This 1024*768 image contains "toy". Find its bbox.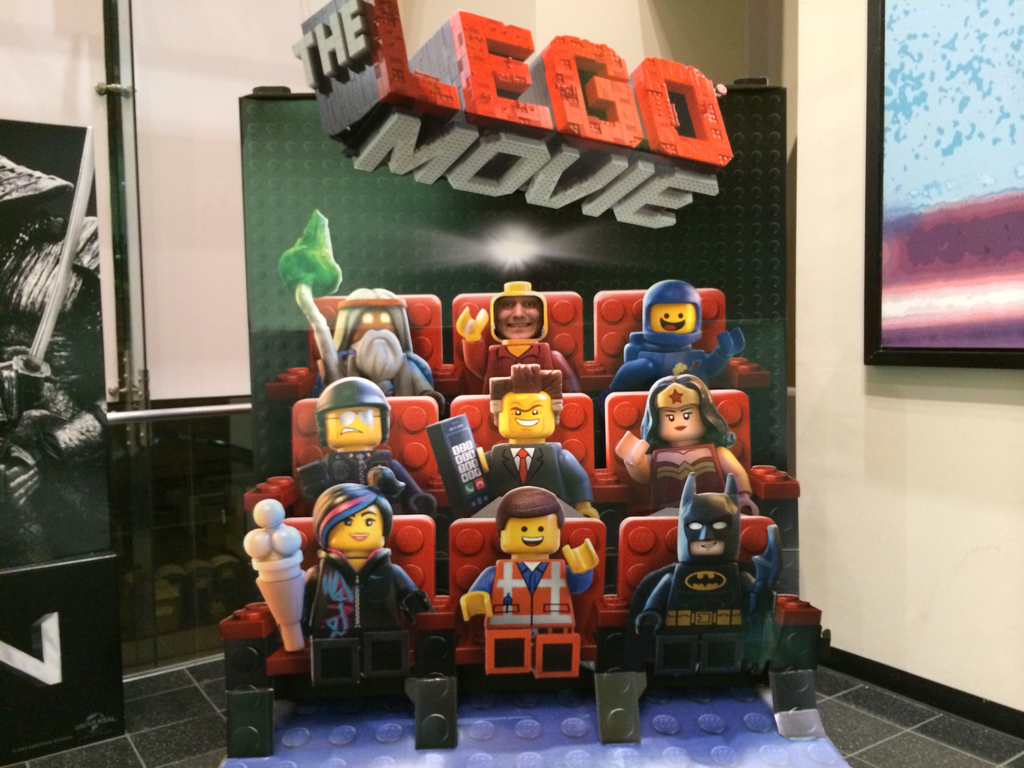
bbox=(289, 482, 436, 680).
